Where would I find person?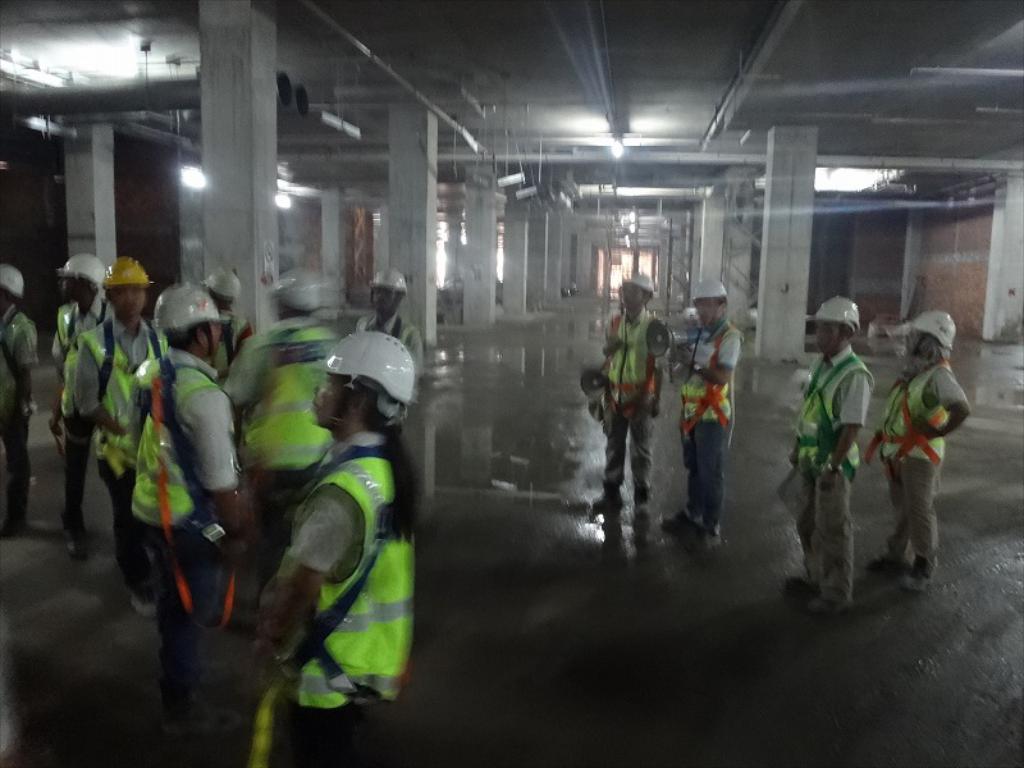
At (124, 282, 243, 717).
